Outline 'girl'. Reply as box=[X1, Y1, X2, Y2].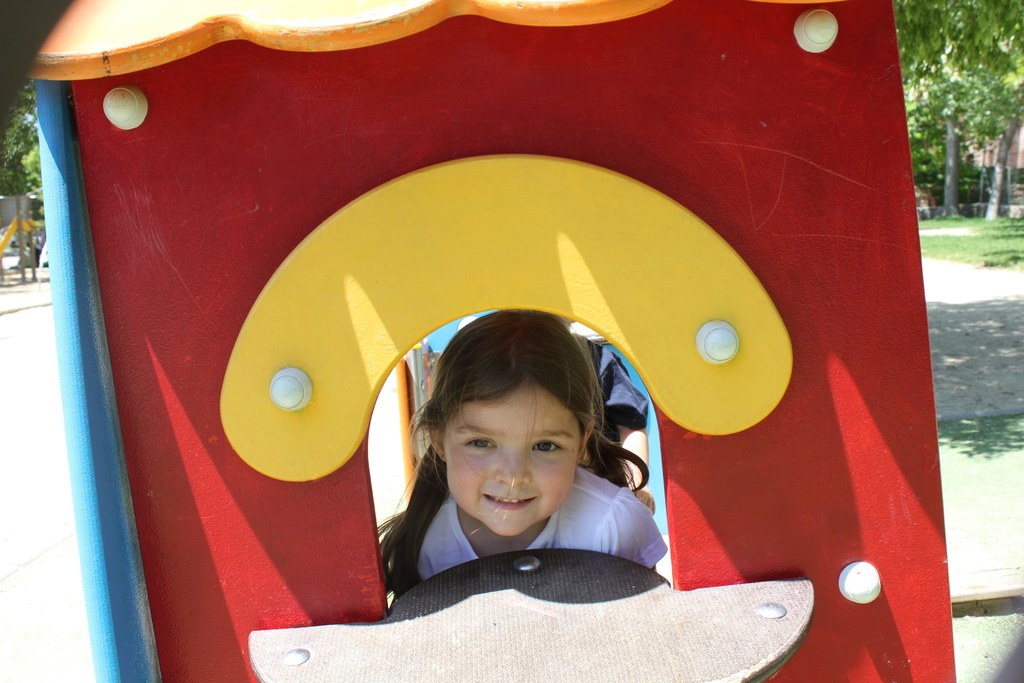
box=[372, 284, 669, 573].
